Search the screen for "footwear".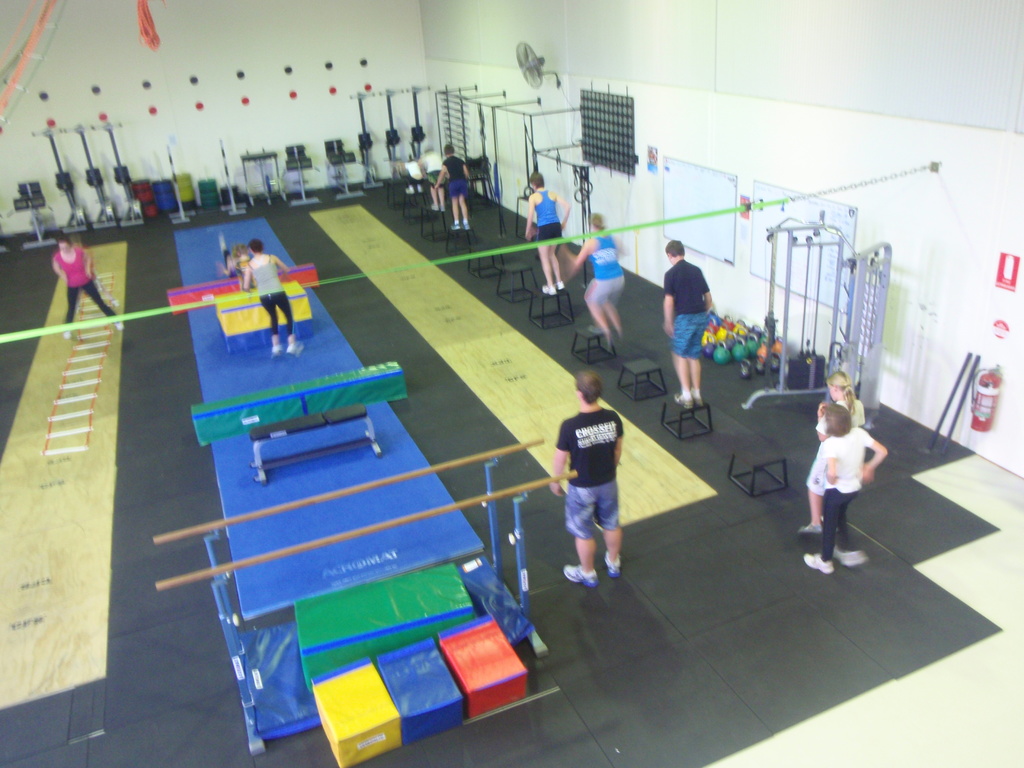
Found at bbox(803, 549, 833, 574).
